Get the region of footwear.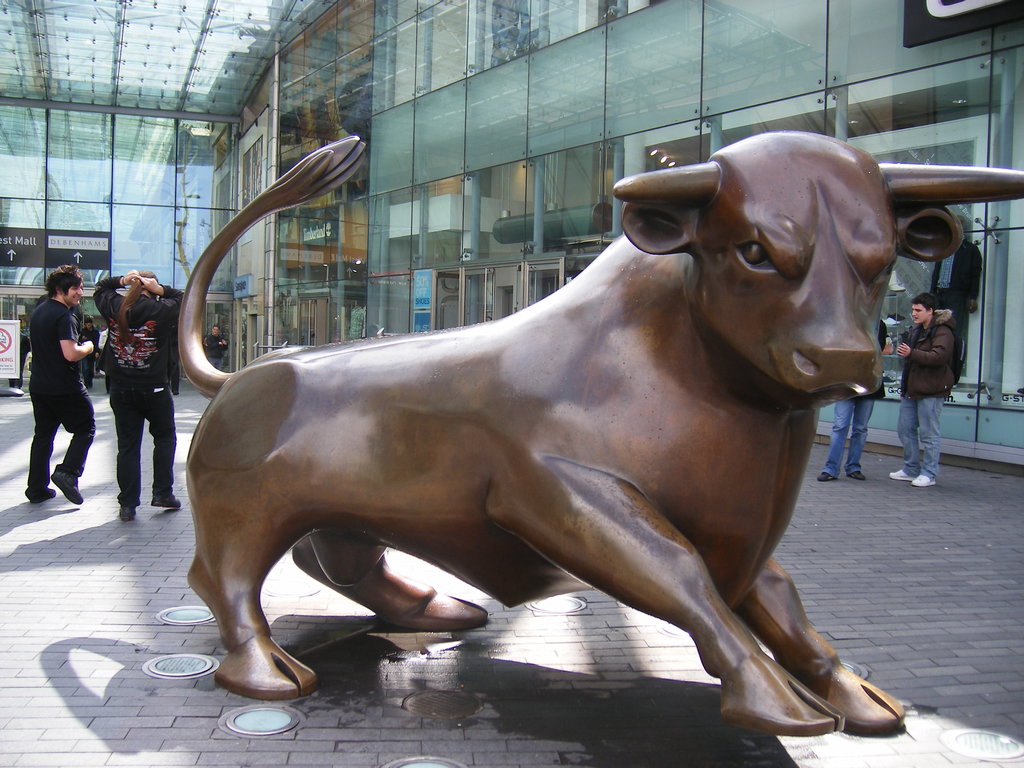
[x1=819, y1=472, x2=833, y2=482].
